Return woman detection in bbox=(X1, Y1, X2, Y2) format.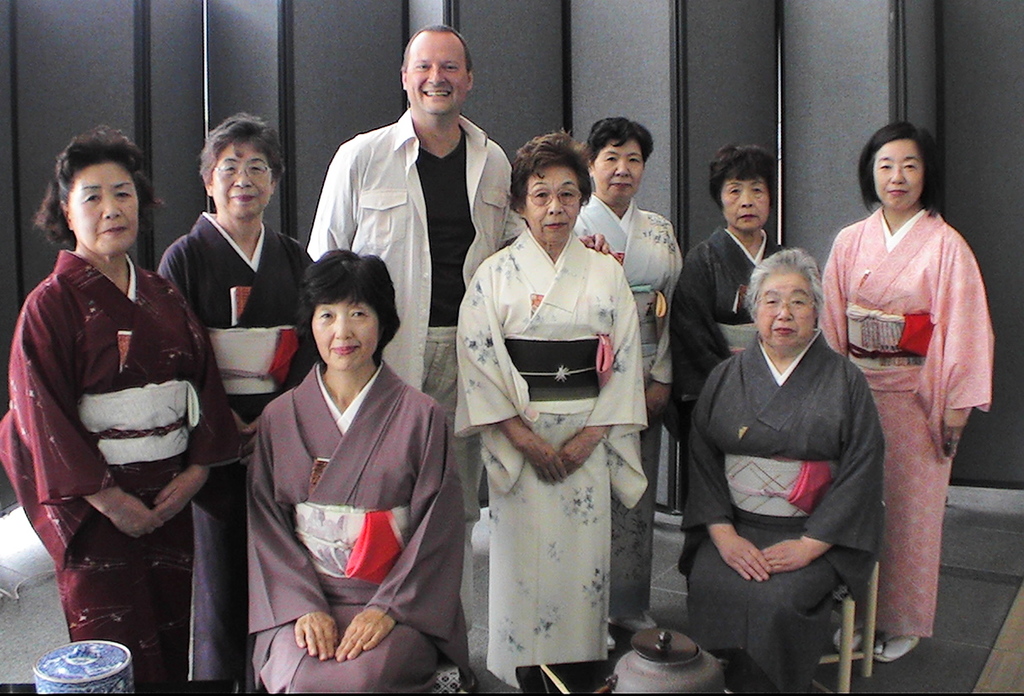
bbox=(240, 254, 472, 695).
